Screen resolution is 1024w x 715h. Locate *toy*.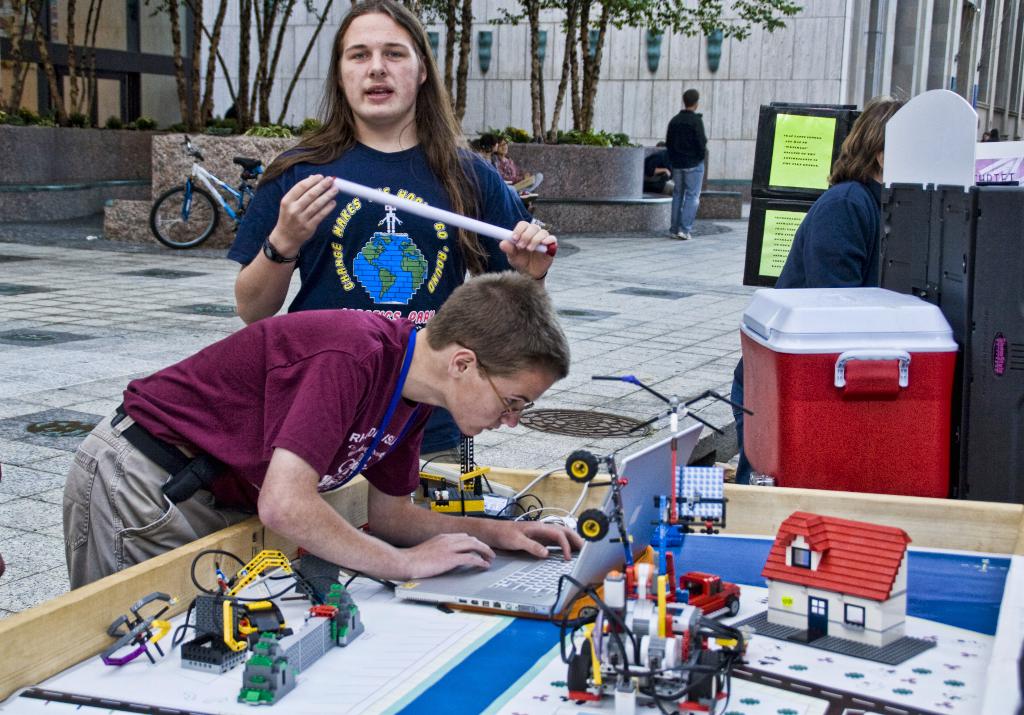
[100, 589, 191, 670].
